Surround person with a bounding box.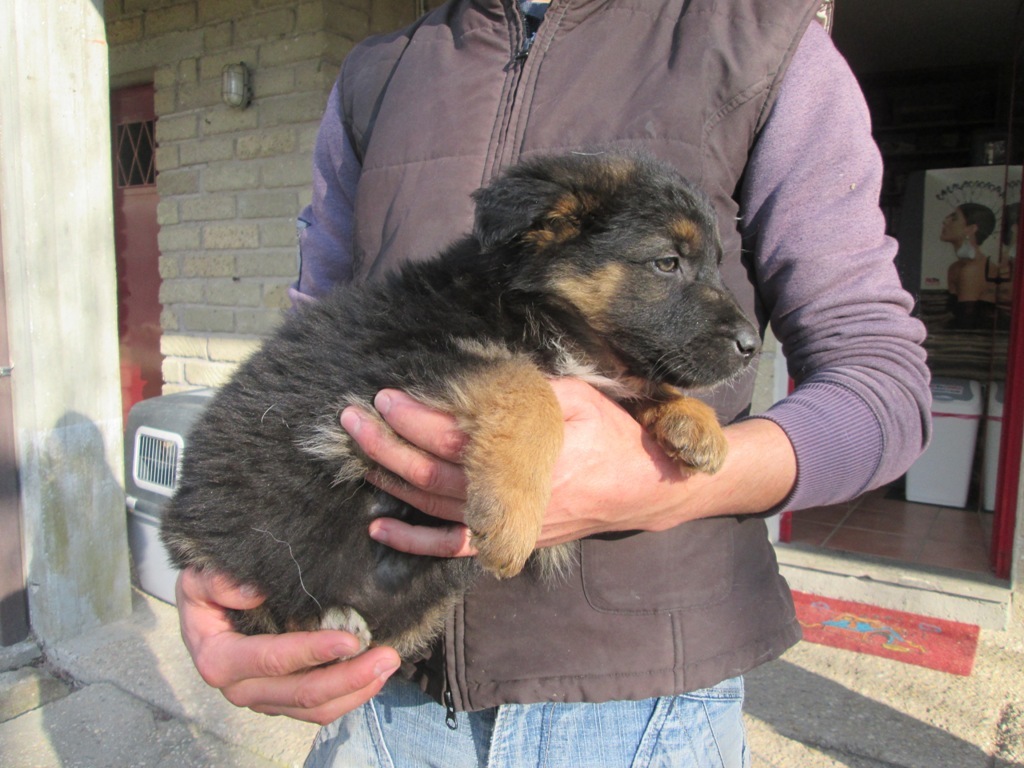
[940,202,998,300].
